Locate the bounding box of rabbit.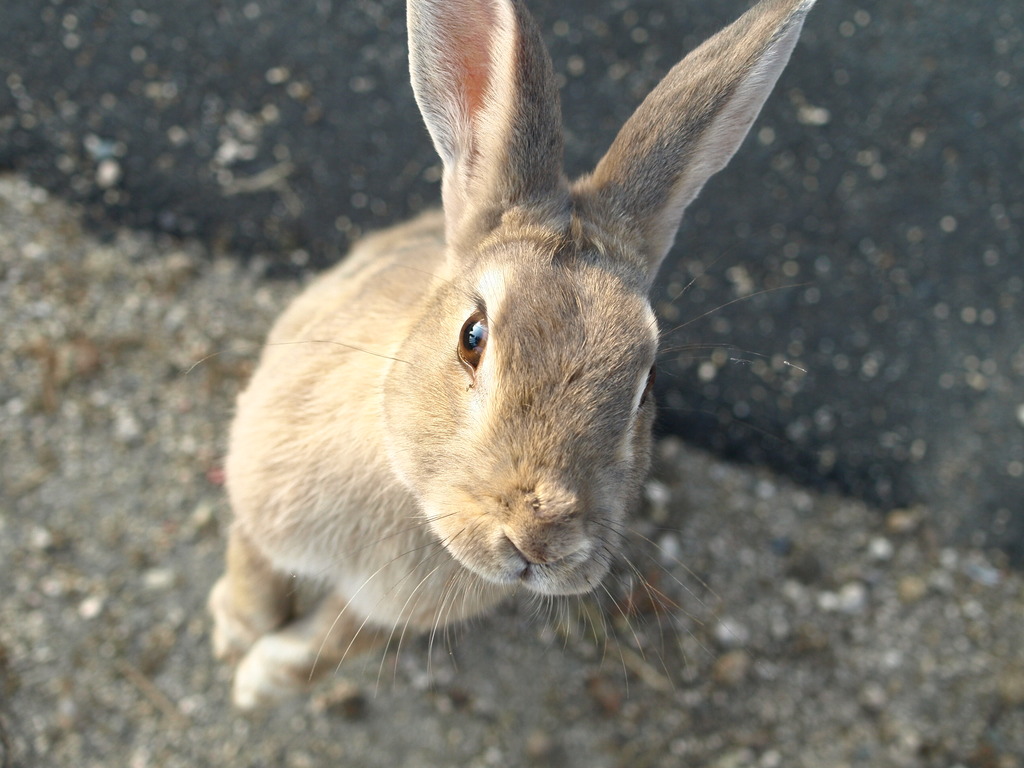
Bounding box: left=204, top=0, right=817, bottom=717.
